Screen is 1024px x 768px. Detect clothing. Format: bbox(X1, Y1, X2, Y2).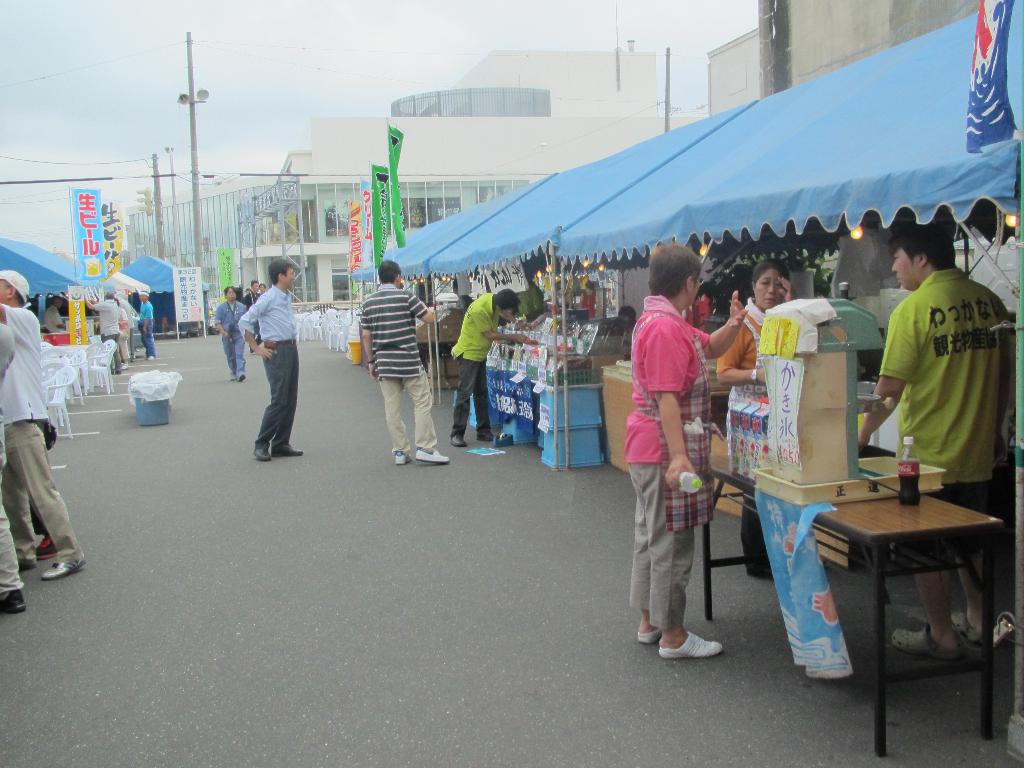
bbox(872, 232, 1007, 504).
